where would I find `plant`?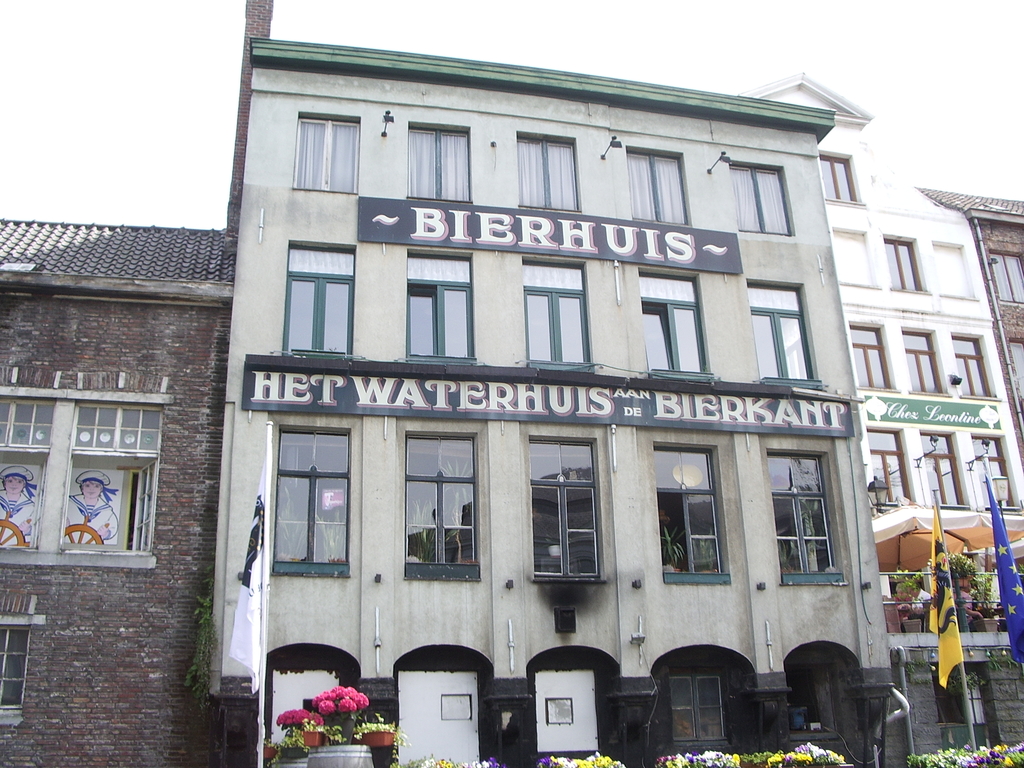
At rect(970, 565, 998, 617).
